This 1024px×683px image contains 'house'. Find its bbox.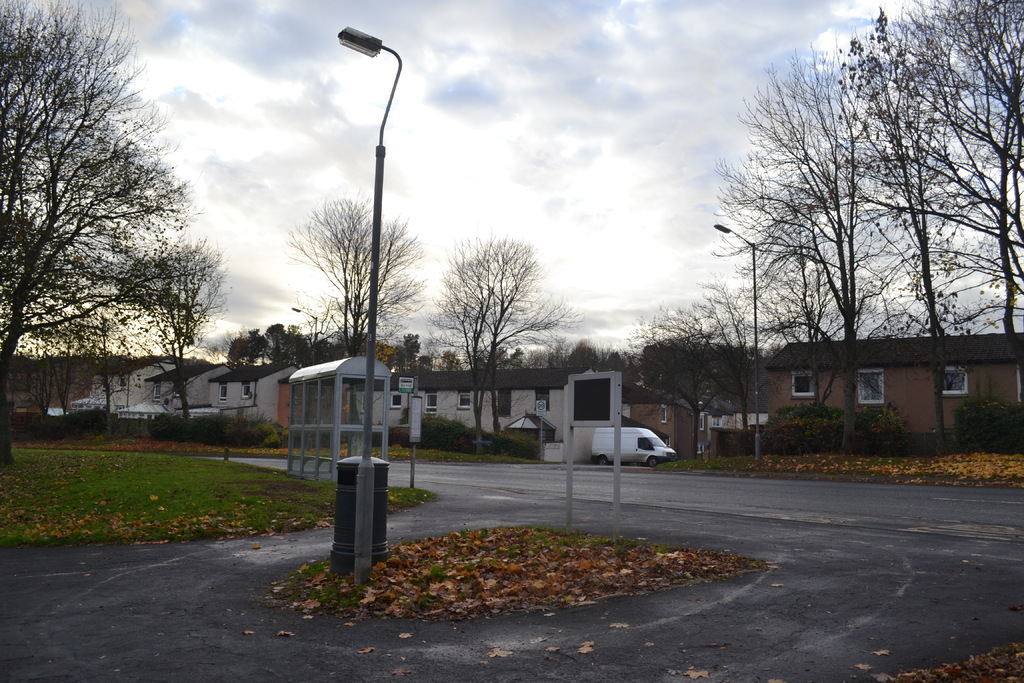
700:361:762:450.
